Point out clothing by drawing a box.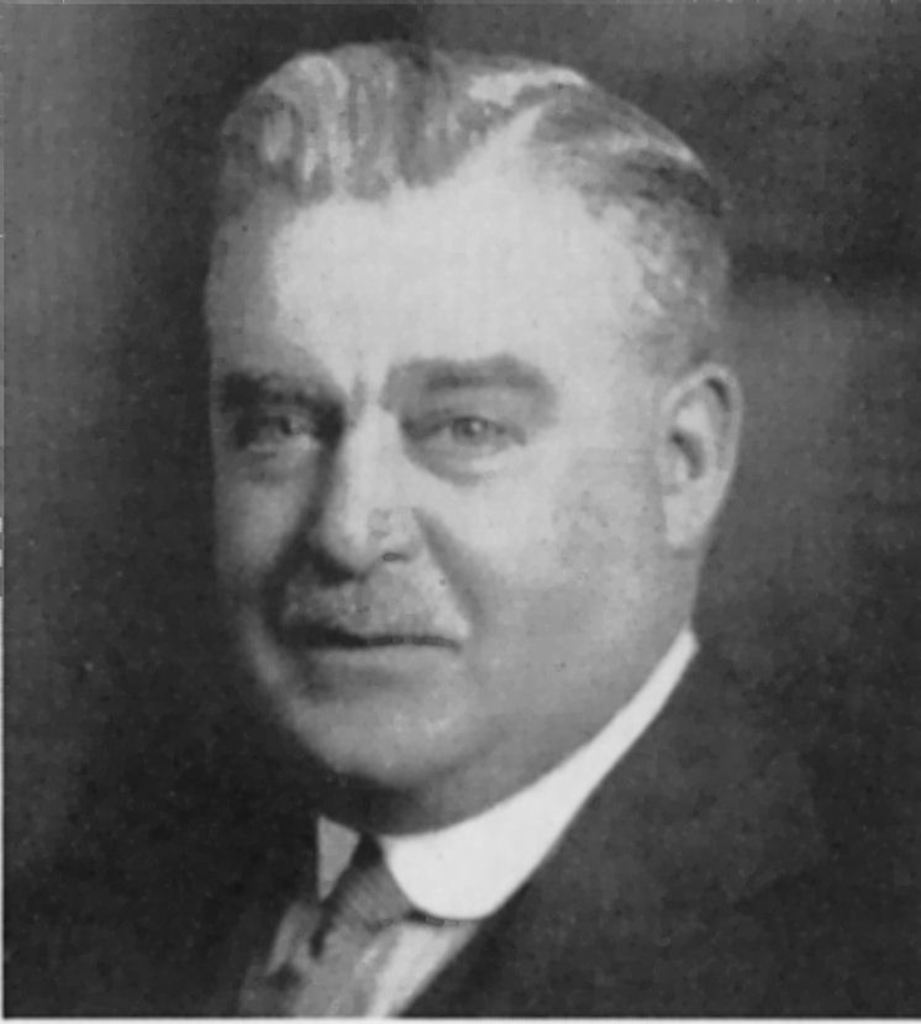
x1=2 y1=619 x2=916 y2=1023.
